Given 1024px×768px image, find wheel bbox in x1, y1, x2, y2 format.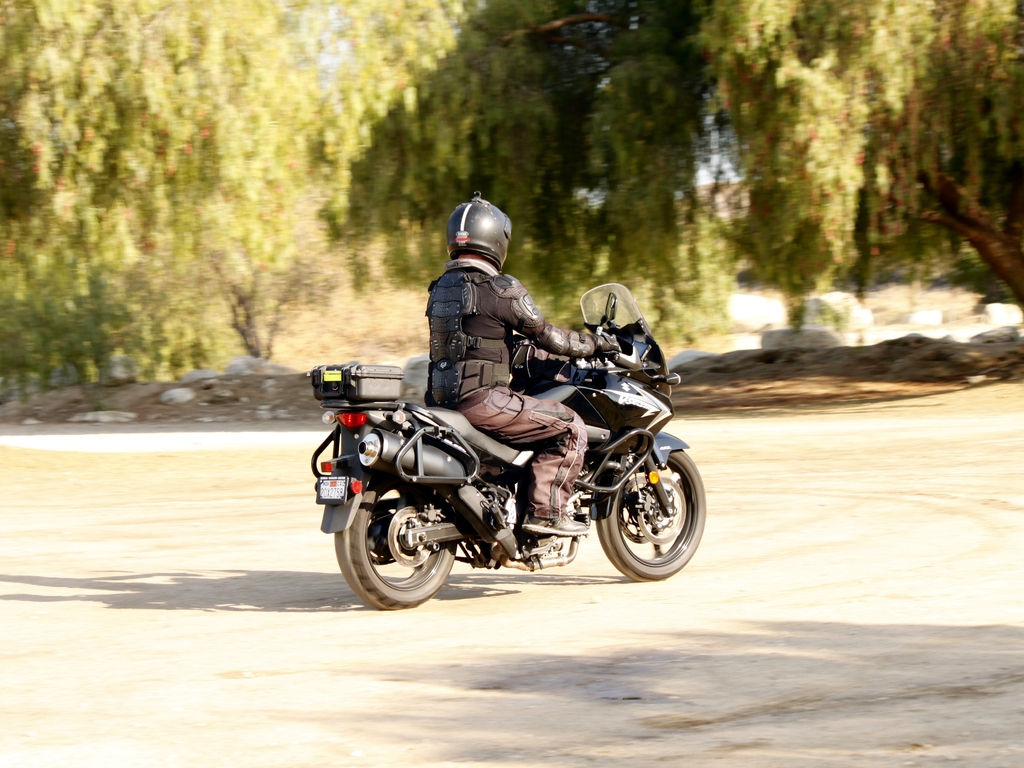
333, 479, 457, 608.
